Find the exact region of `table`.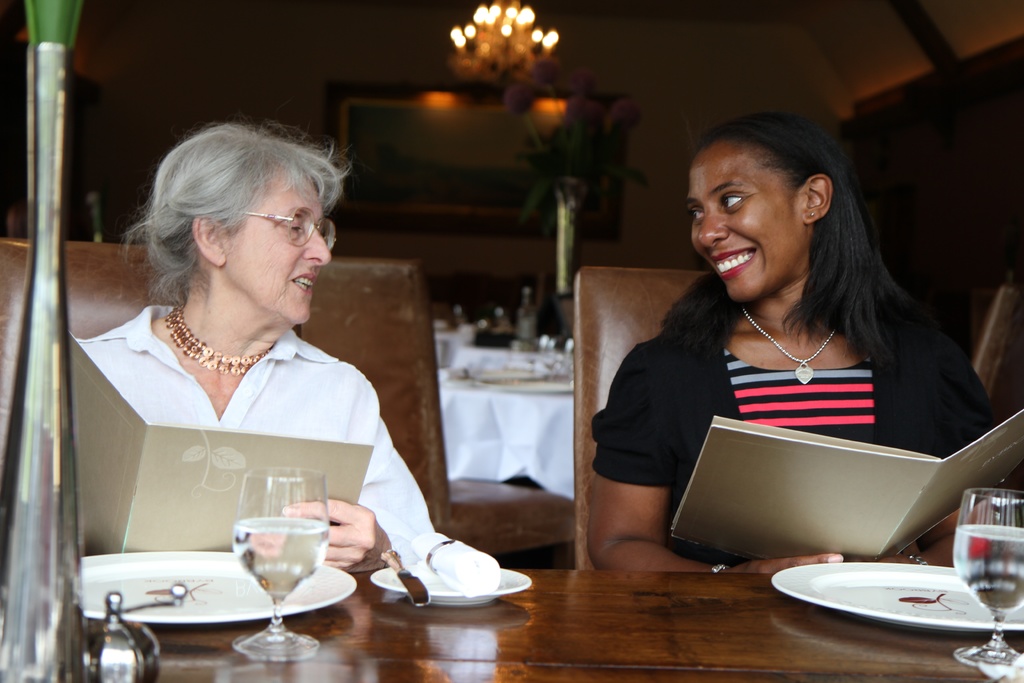
Exact region: region(433, 348, 575, 495).
